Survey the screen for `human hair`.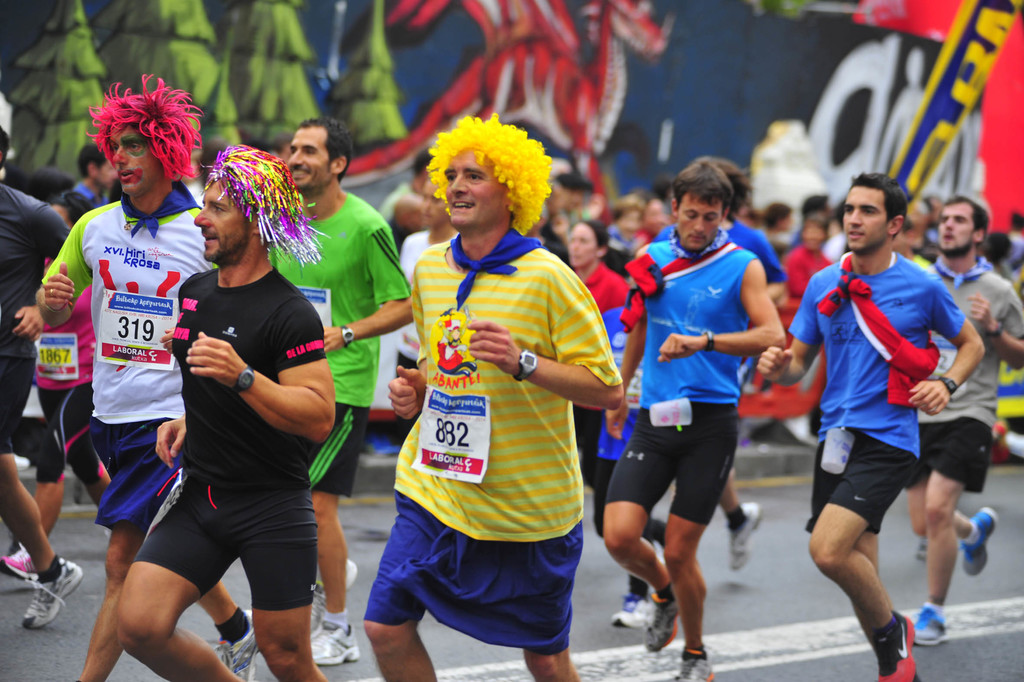
Survey found: box(761, 203, 791, 231).
